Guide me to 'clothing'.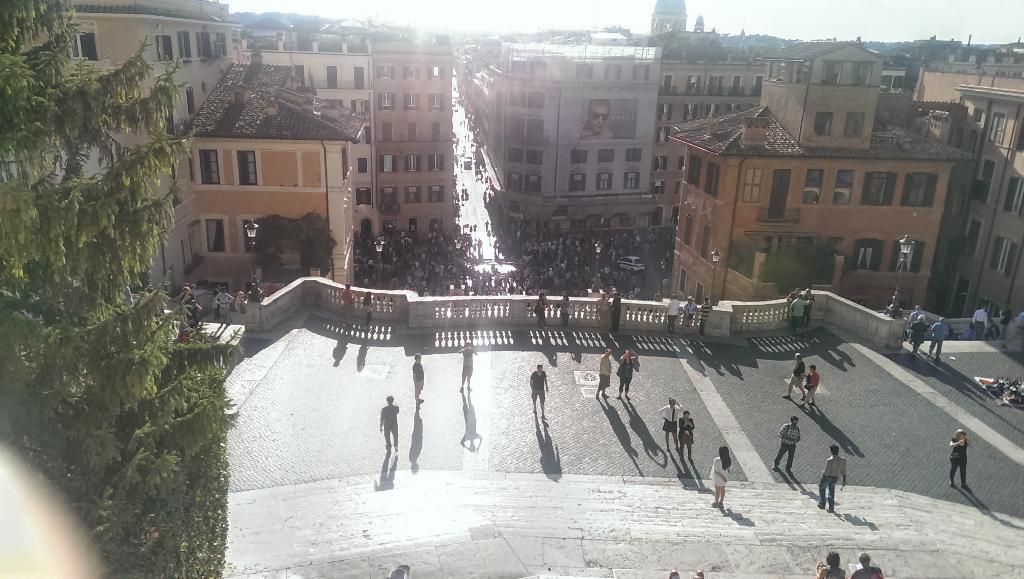
Guidance: pyautogui.locateOnScreen(412, 361, 422, 398).
